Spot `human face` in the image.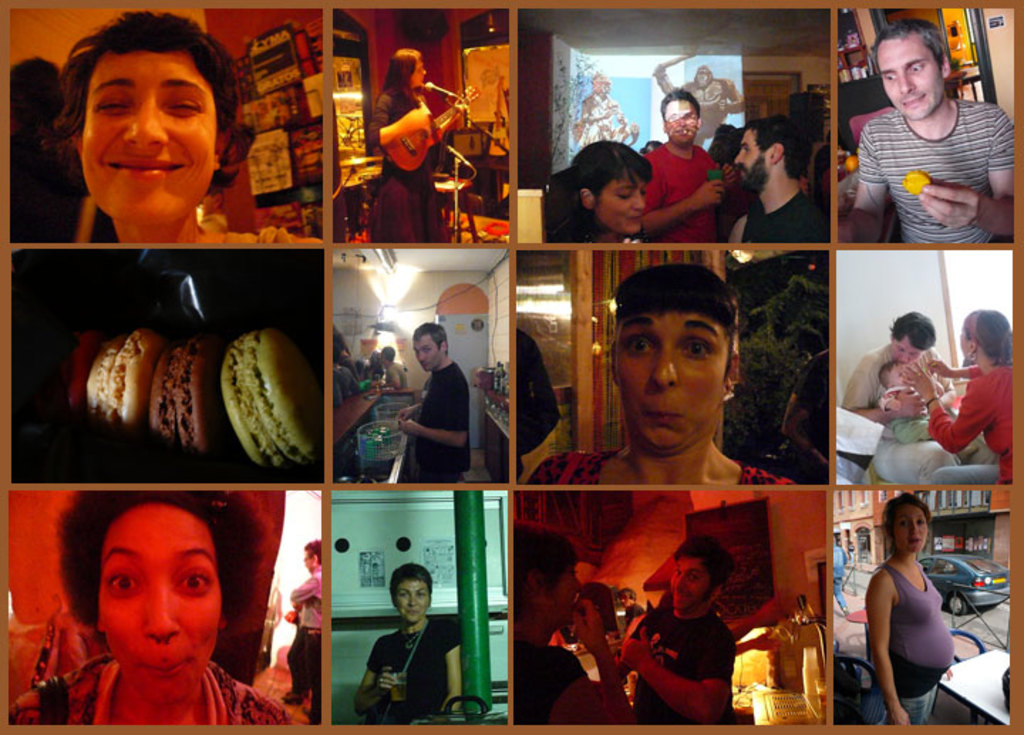
`human face` found at {"left": 414, "top": 336, "right": 441, "bottom": 374}.
